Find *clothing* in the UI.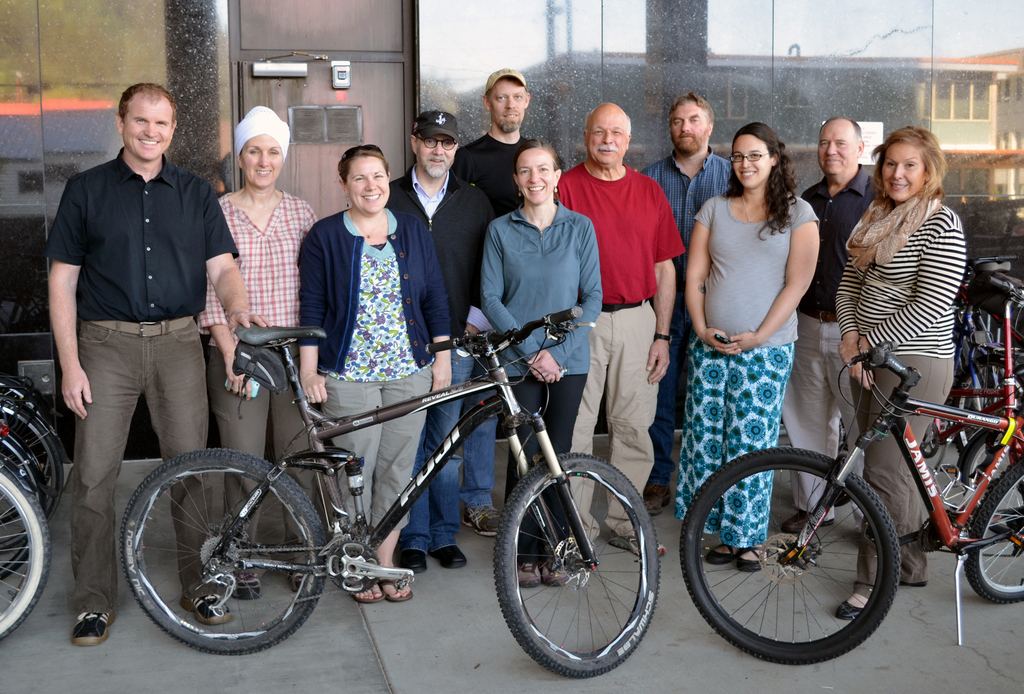
UI element at 45 147 230 313.
